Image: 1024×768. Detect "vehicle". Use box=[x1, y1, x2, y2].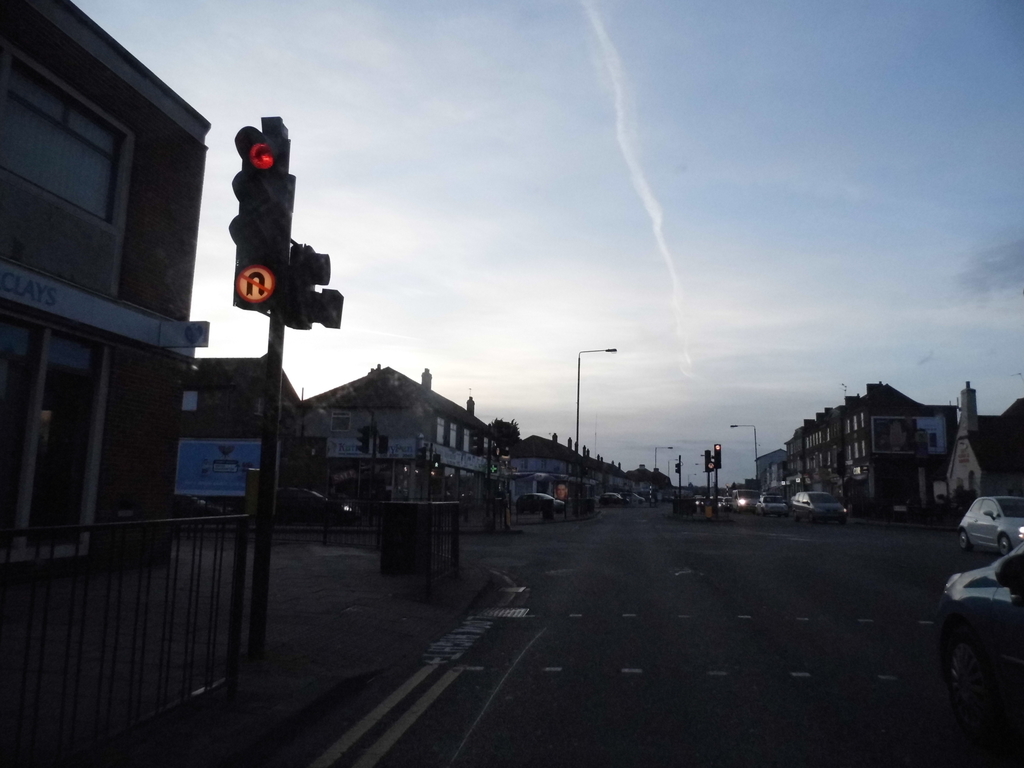
box=[172, 497, 223, 522].
